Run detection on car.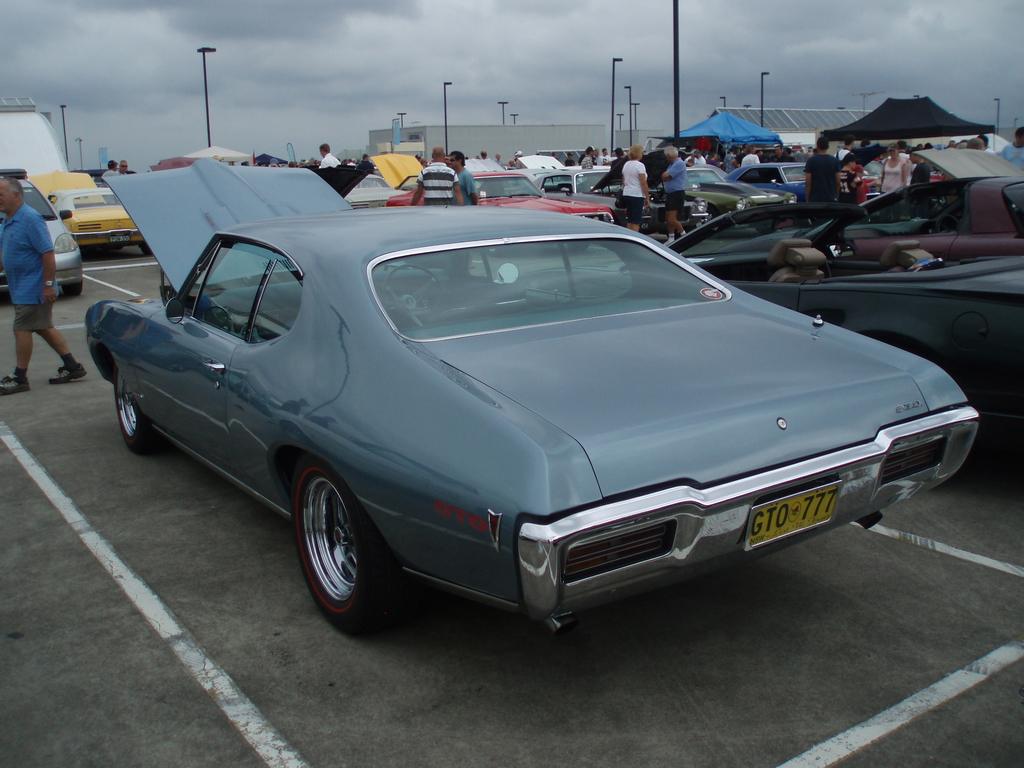
Result: BBox(831, 146, 1023, 232).
